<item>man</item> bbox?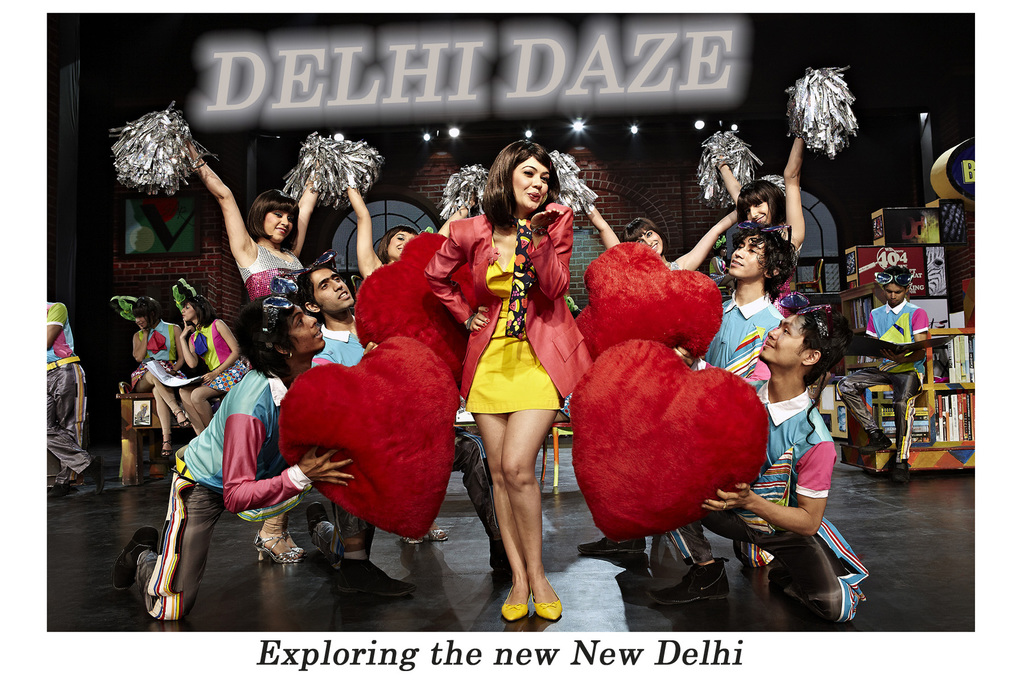
crop(115, 291, 353, 625)
